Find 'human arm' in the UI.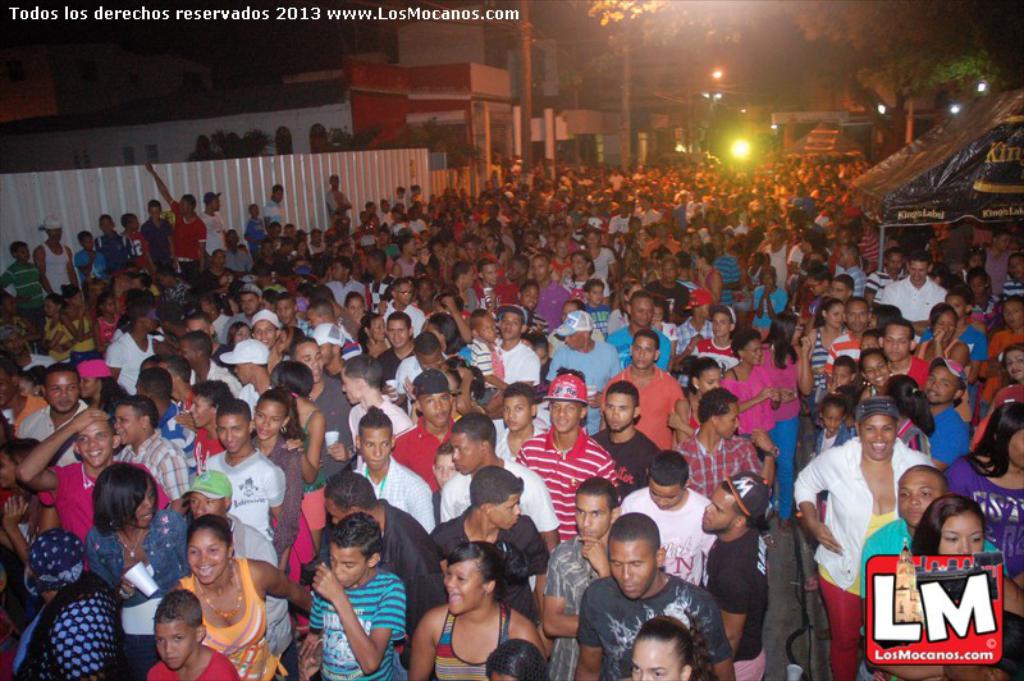
UI element at BBox(340, 196, 355, 211).
